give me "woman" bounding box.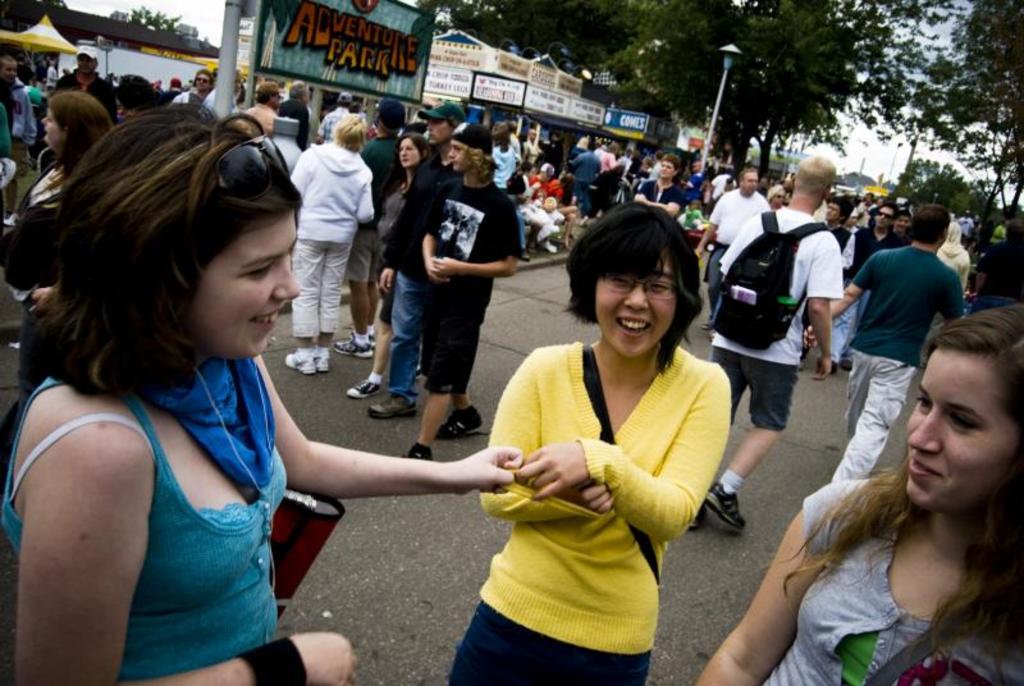
box=[0, 101, 530, 685].
